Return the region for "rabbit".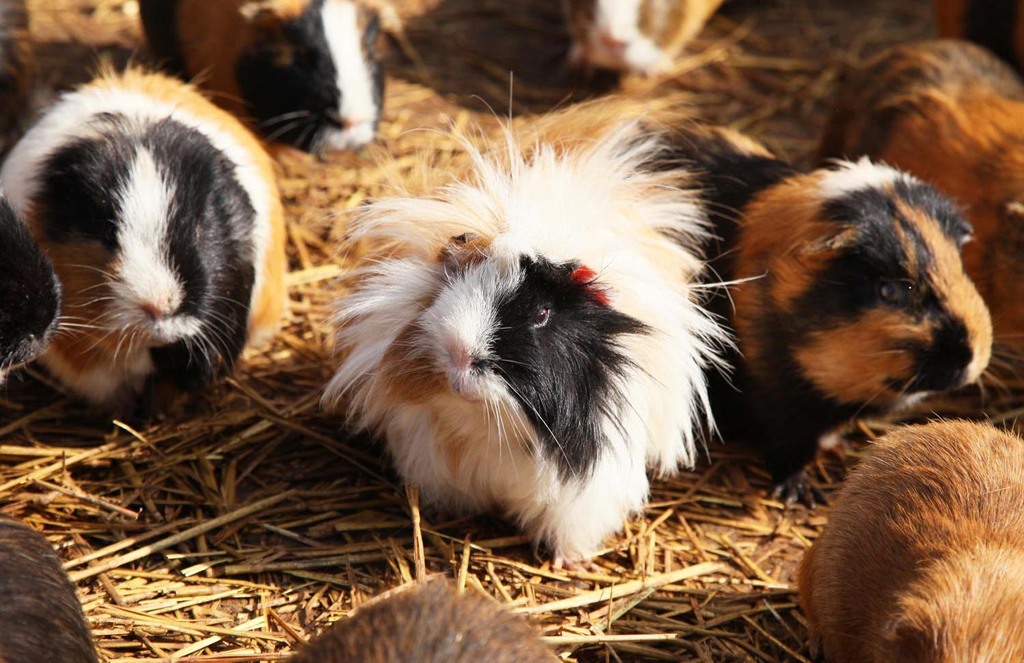
(325,78,761,560).
